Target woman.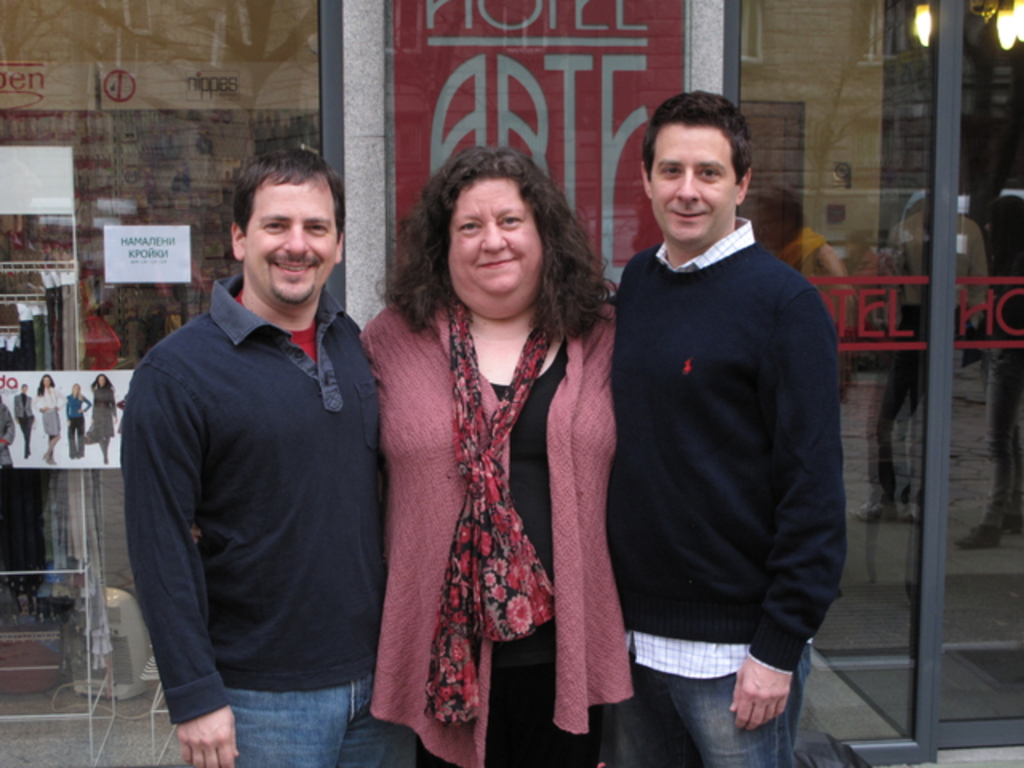
Target region: x1=0 y1=397 x2=13 y2=464.
